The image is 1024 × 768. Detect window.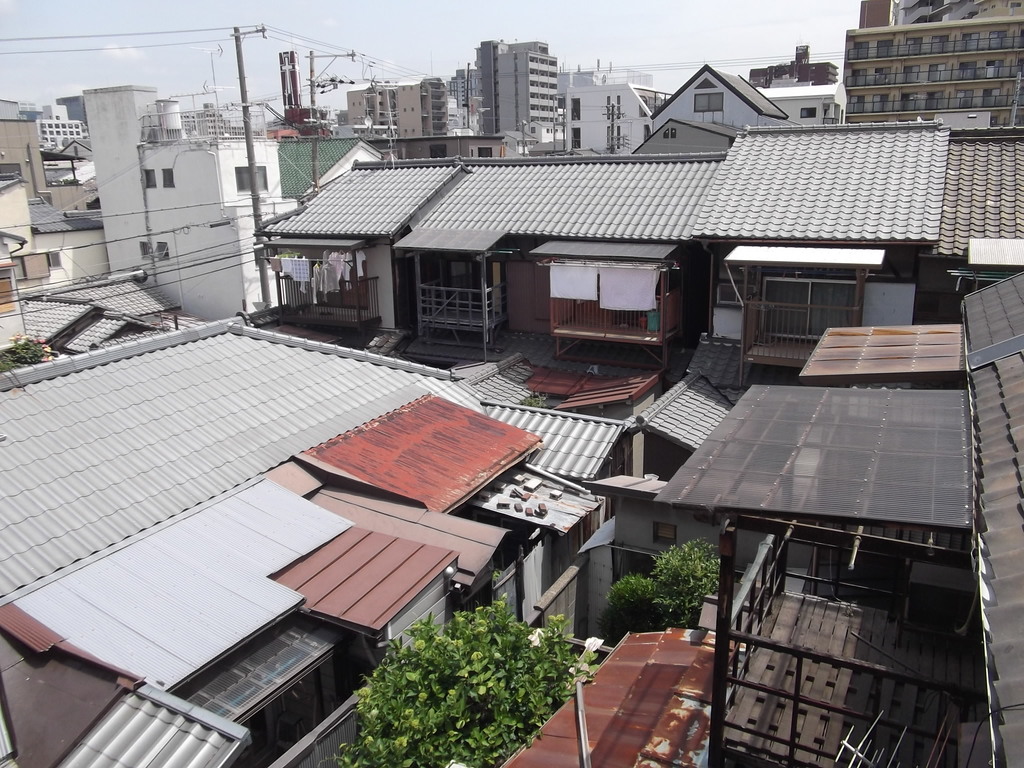
Detection: bbox=[693, 90, 726, 113].
